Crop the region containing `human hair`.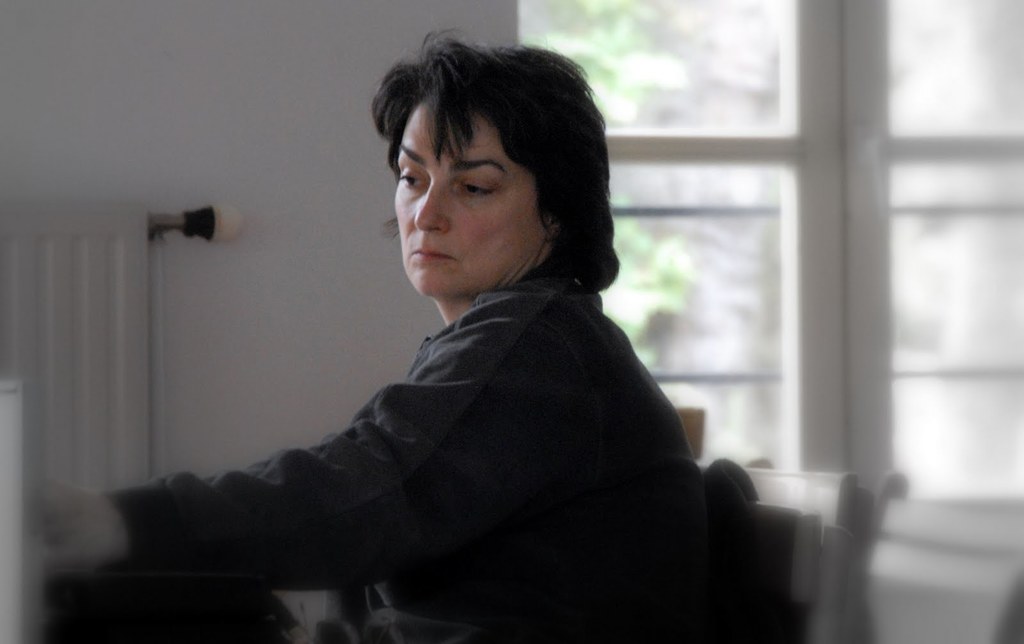
Crop region: detection(372, 42, 591, 288).
